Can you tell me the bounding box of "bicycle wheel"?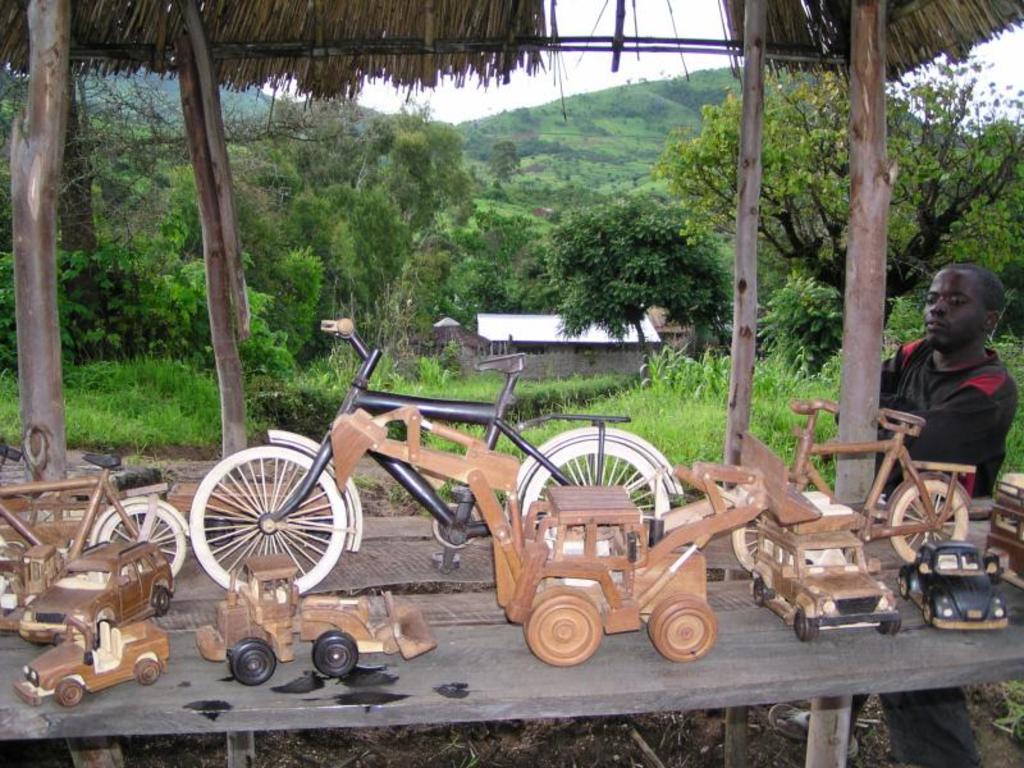
Rect(732, 508, 782, 577).
